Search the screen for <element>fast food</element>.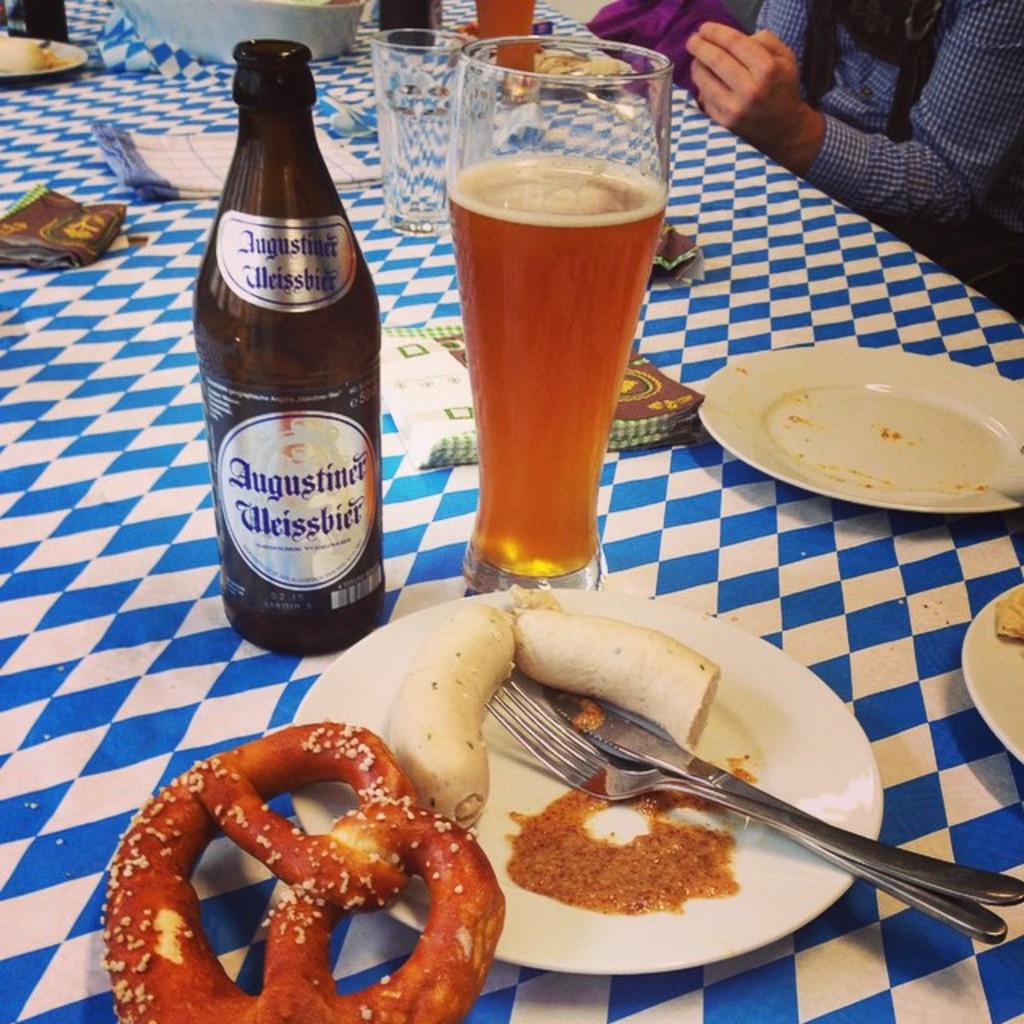
Found at pyautogui.locateOnScreen(392, 600, 512, 834).
